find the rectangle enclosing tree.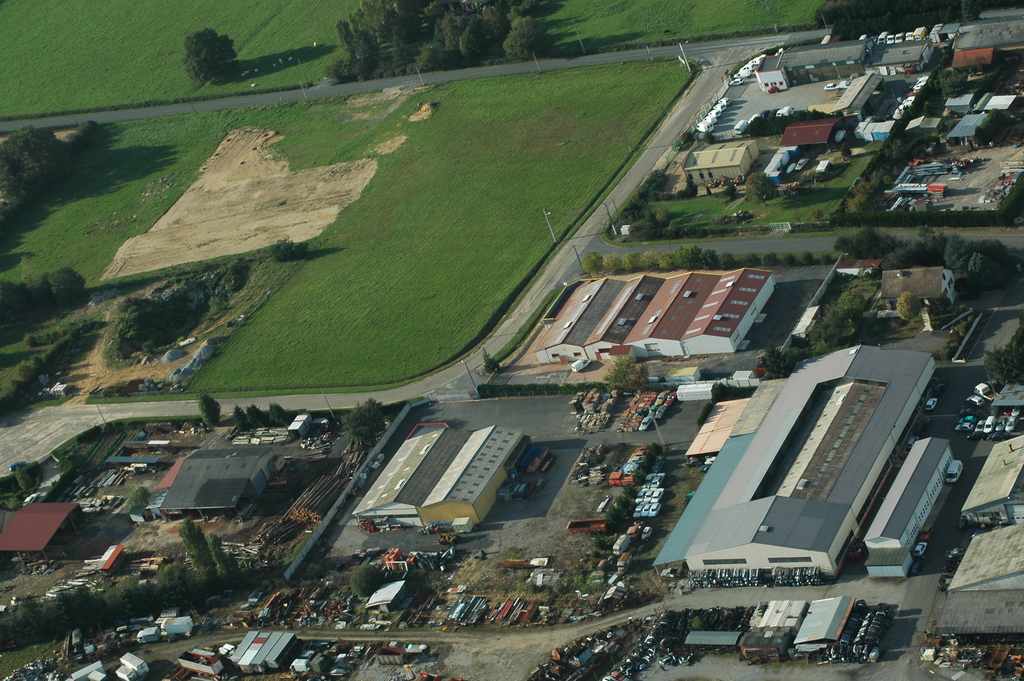
177/518/212/577.
